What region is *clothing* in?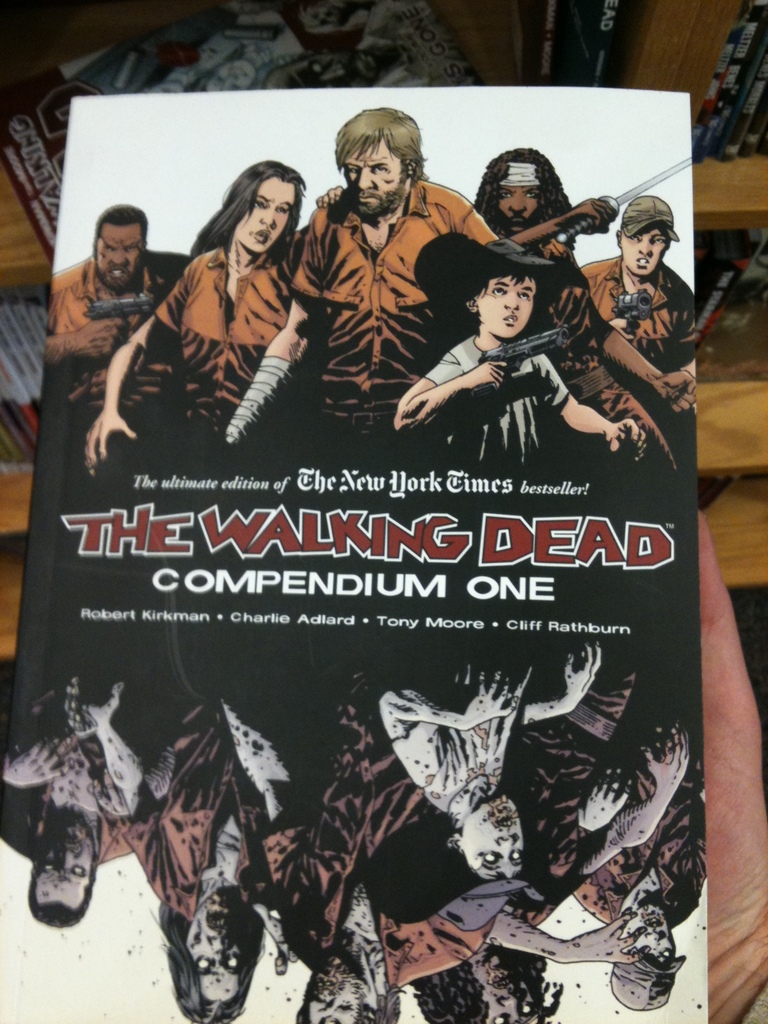
[left=117, top=197, right=326, bottom=424].
